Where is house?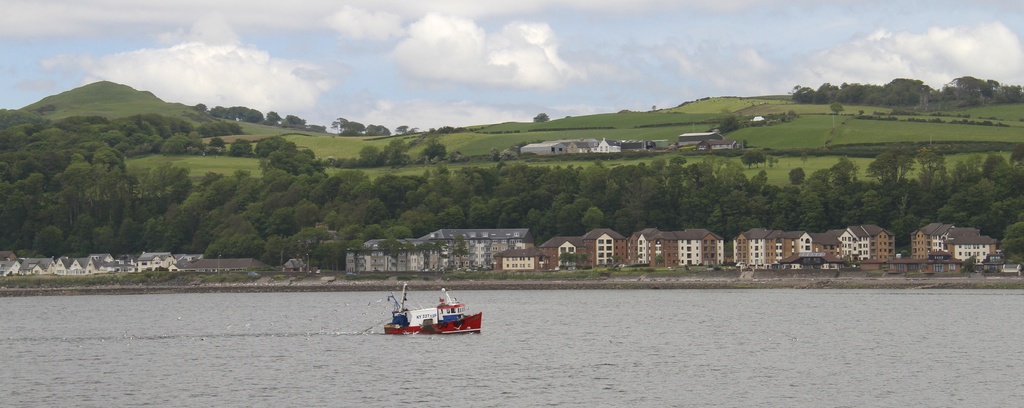
bbox=(618, 140, 646, 149).
